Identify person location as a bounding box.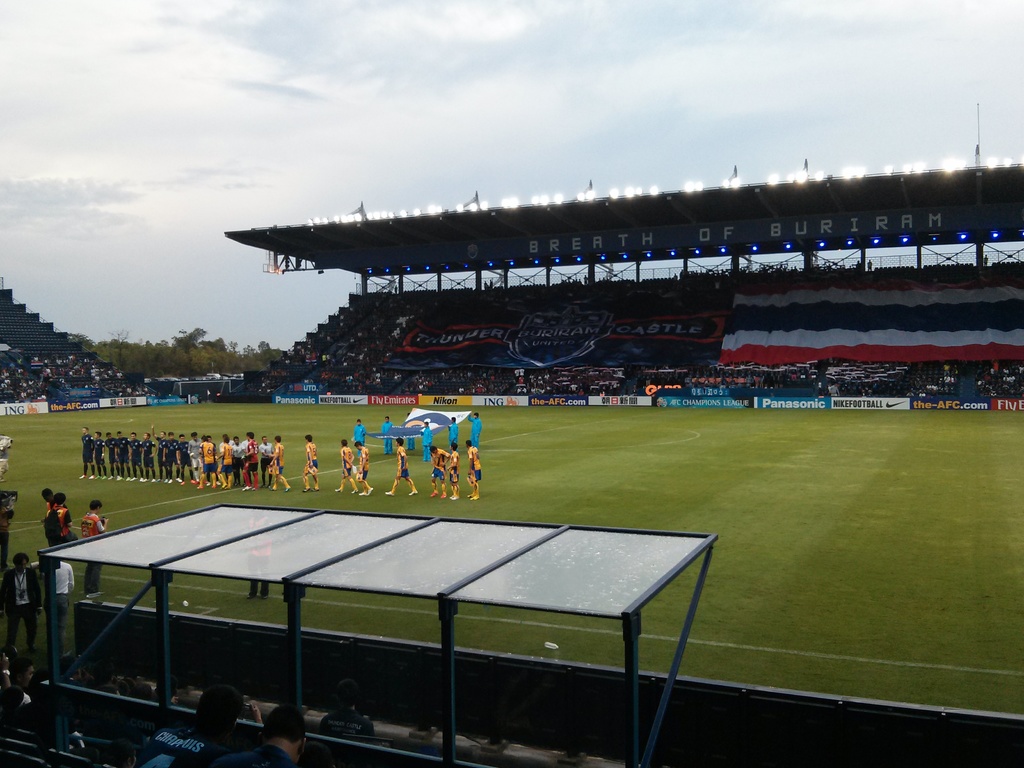
crop(381, 417, 390, 455).
